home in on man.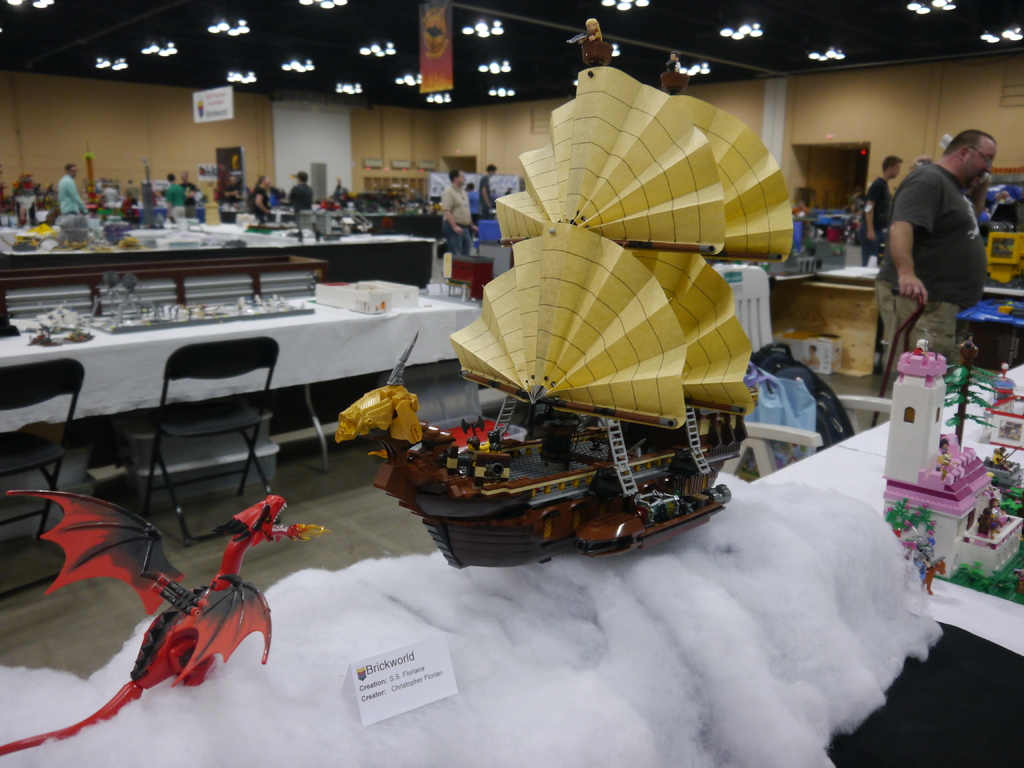
Homed in at {"x1": 181, "y1": 170, "x2": 197, "y2": 222}.
